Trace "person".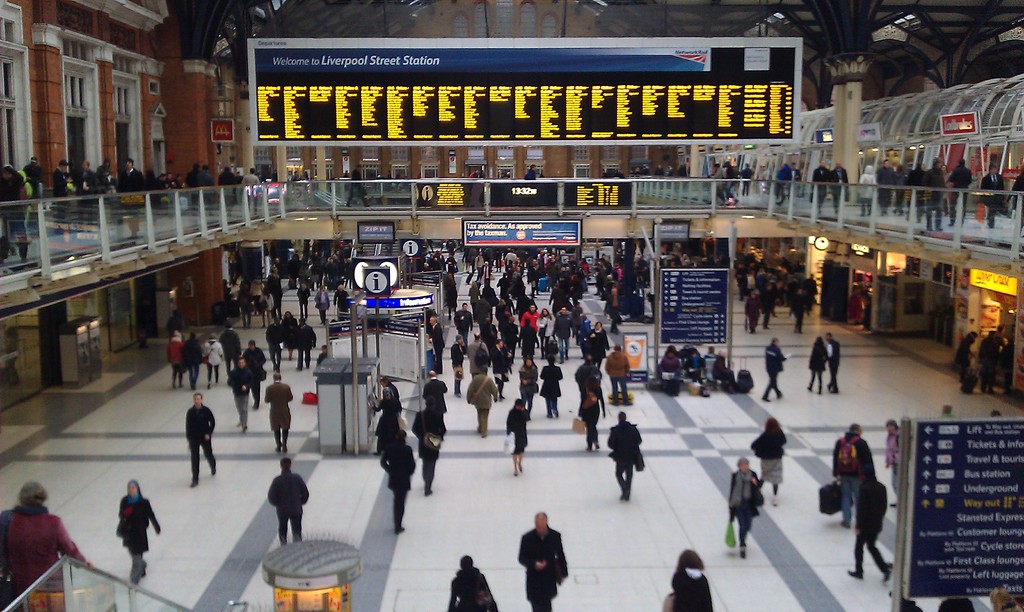
Traced to <box>940,165,957,220</box>.
